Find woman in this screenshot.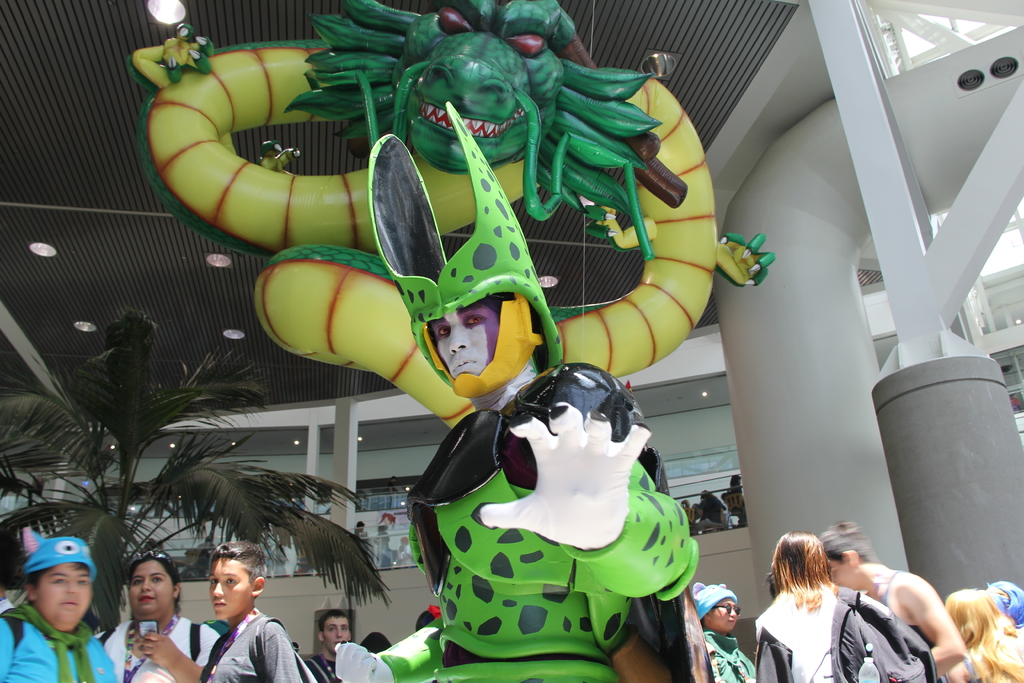
The bounding box for woman is (728, 528, 887, 666).
